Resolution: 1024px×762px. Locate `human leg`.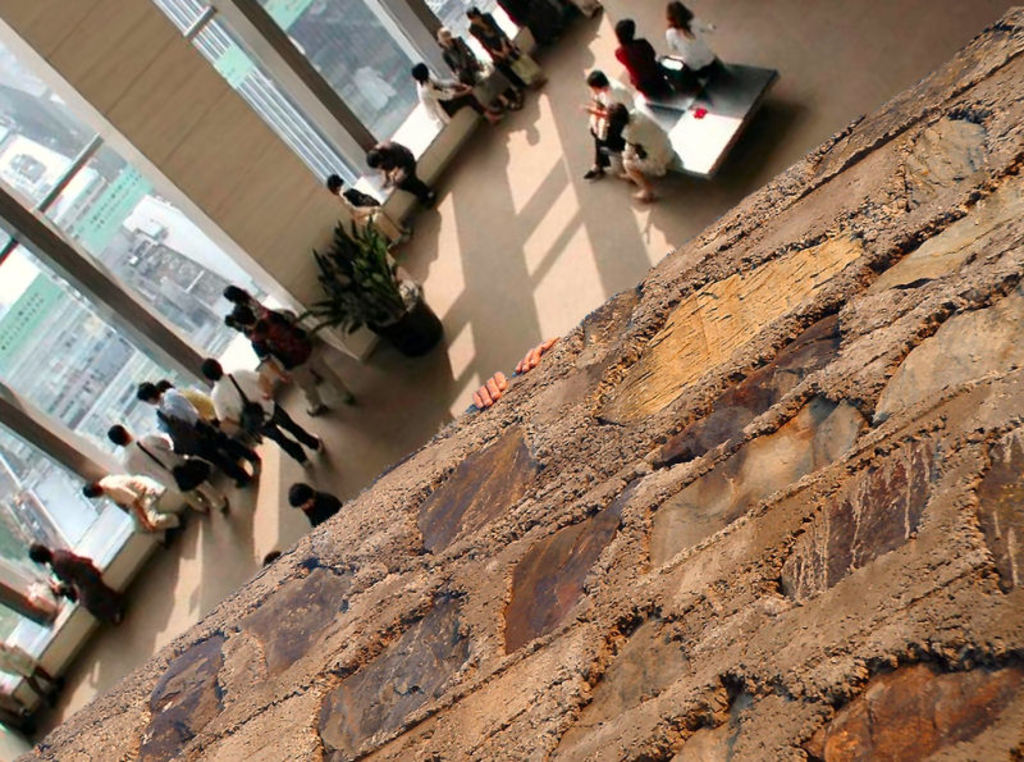
<box>35,670,63,693</box>.
